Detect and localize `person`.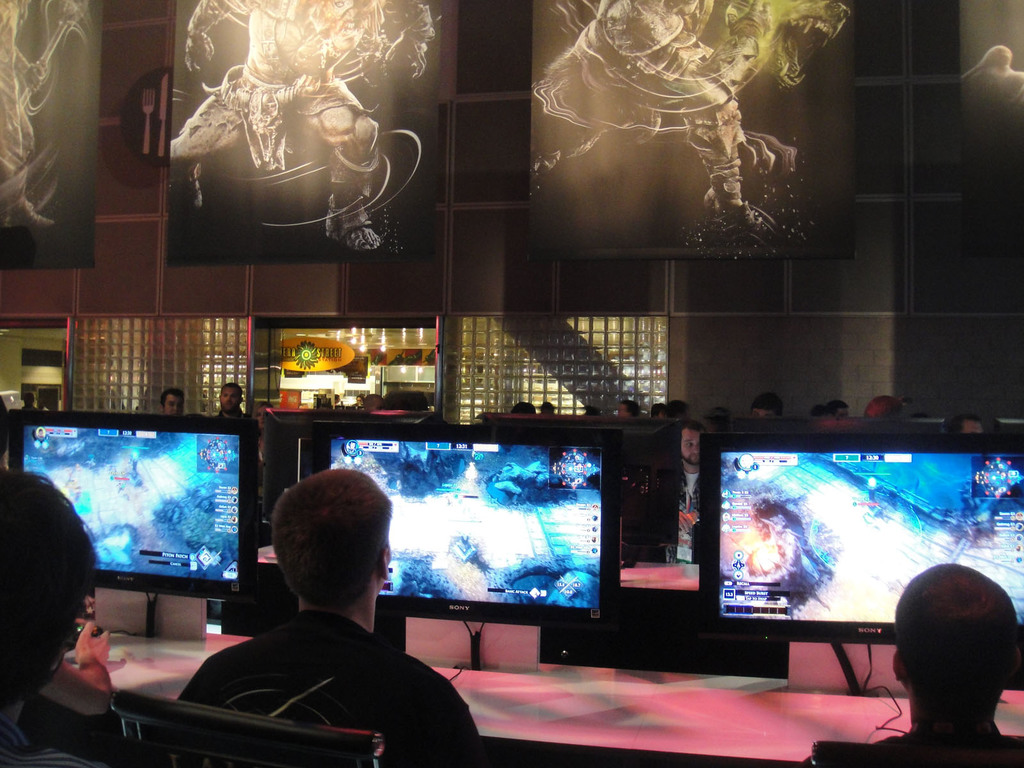
Localized at <box>947,415,986,431</box>.
